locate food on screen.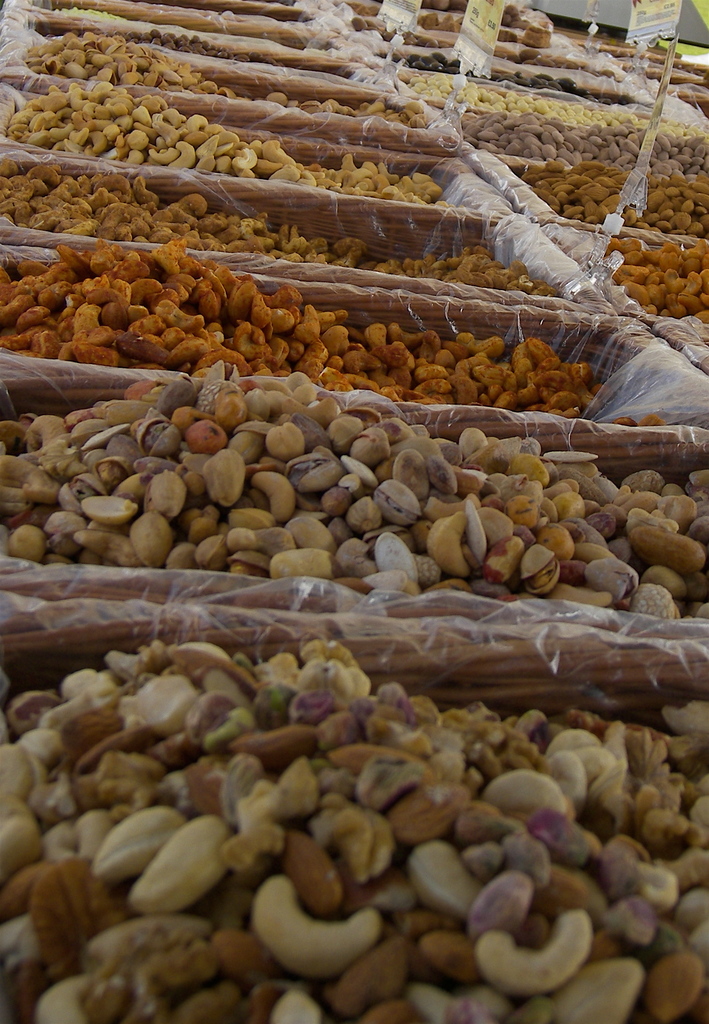
On screen at x1=34 y1=0 x2=673 y2=936.
